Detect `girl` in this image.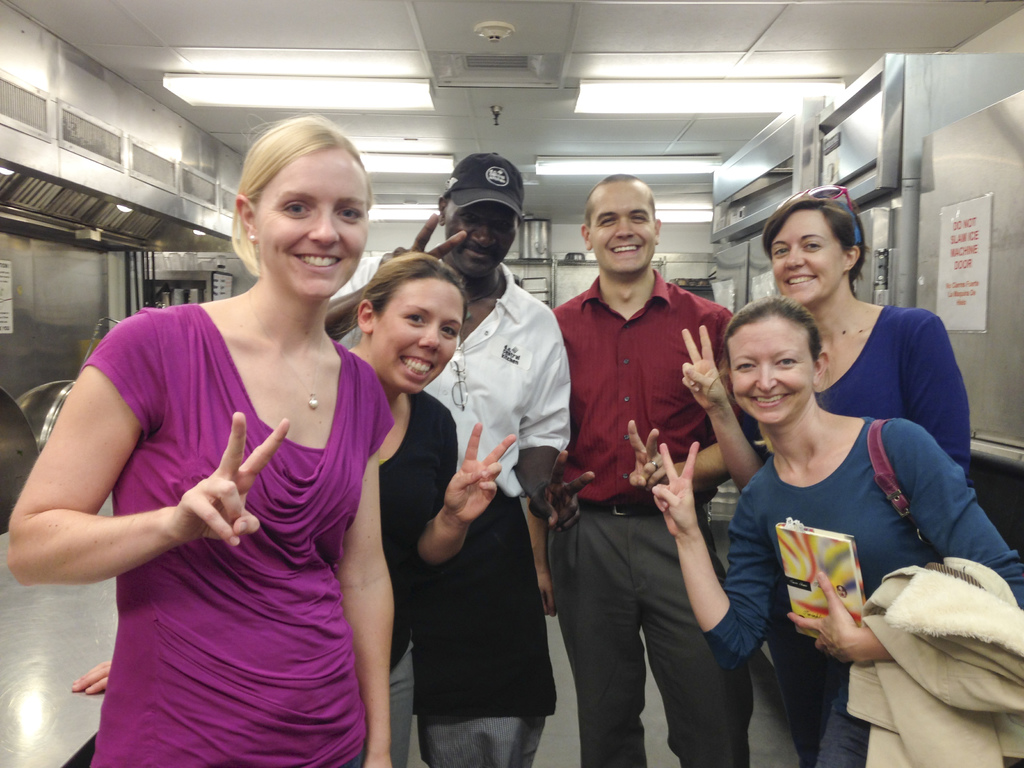
Detection: [left=631, top=298, right=1023, bottom=767].
